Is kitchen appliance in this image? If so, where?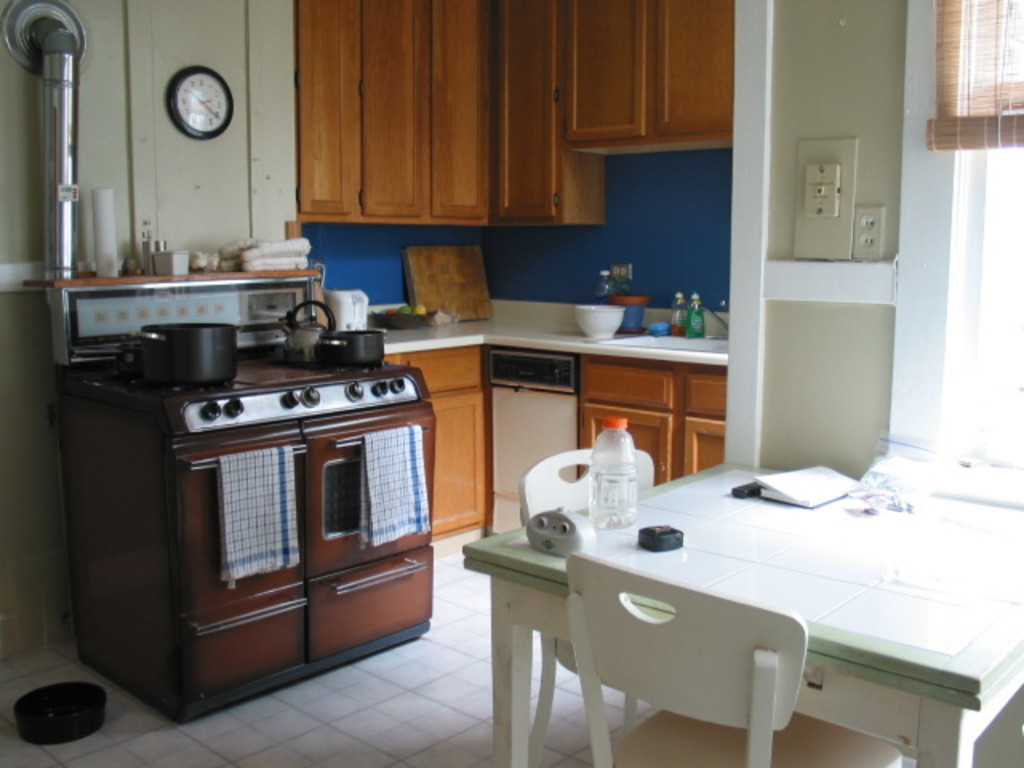
Yes, at <bbox>272, 302, 338, 362</bbox>.
